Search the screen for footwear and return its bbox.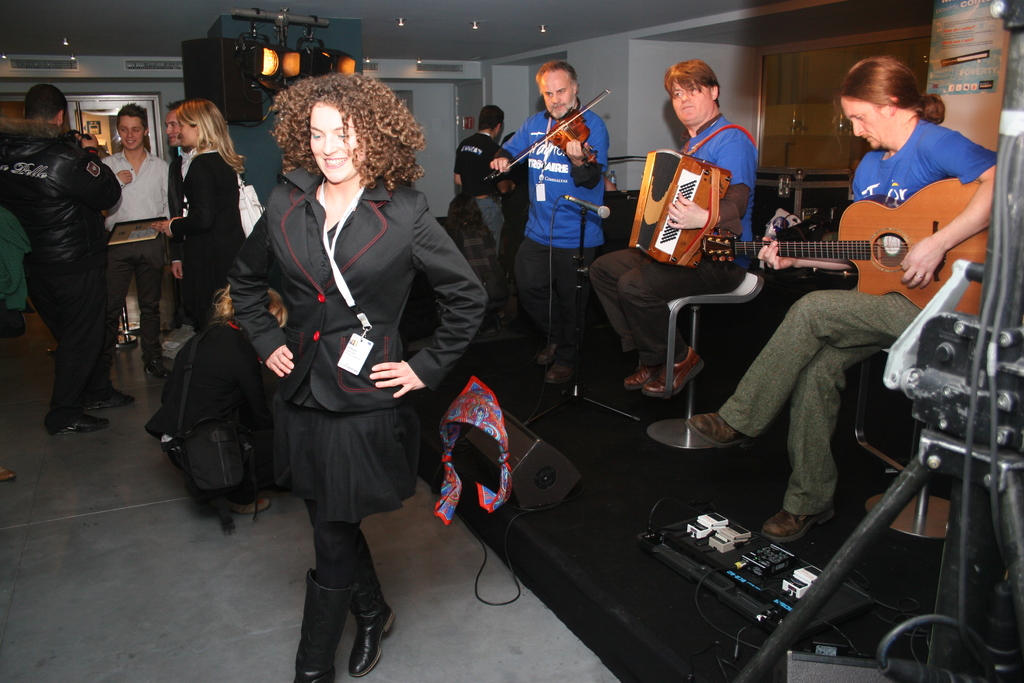
Found: BBox(222, 491, 275, 518).
